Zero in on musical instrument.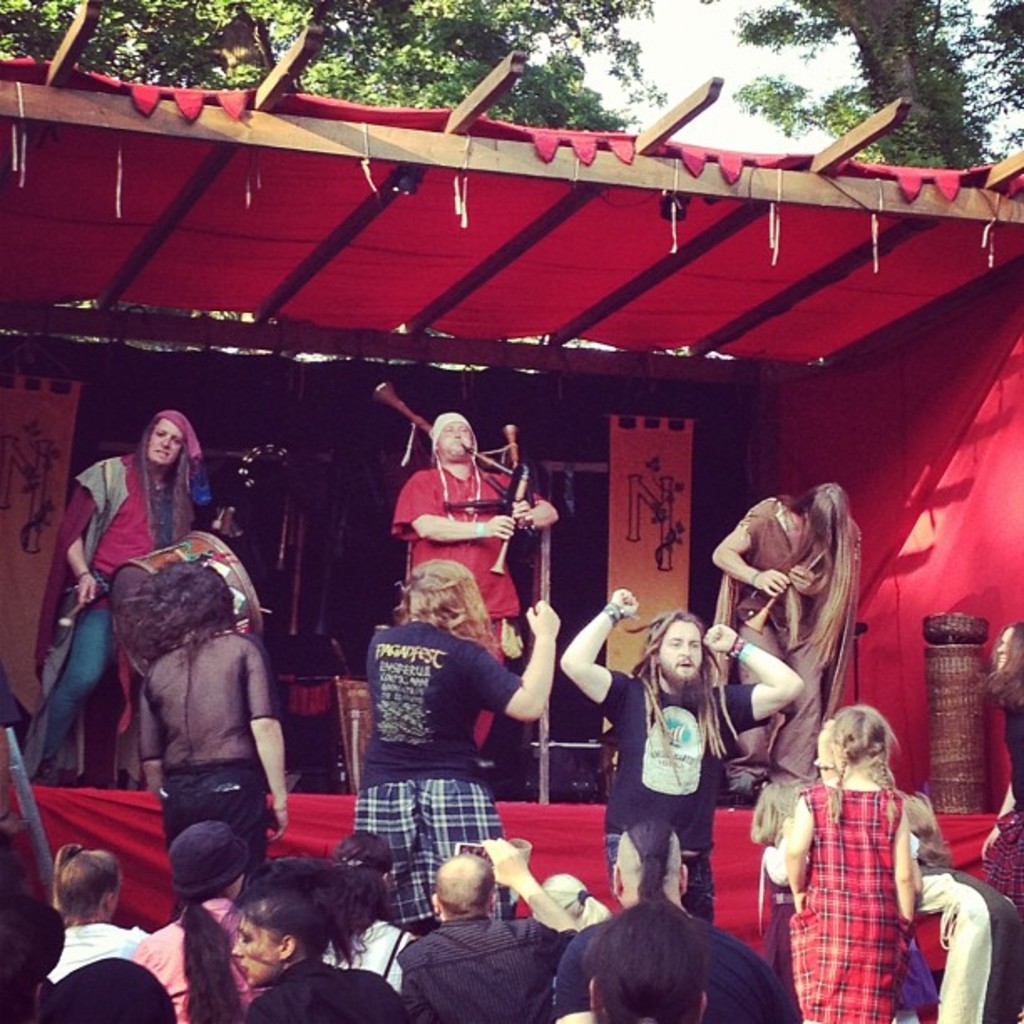
Zeroed in: {"x1": 740, "y1": 540, "x2": 832, "y2": 643}.
